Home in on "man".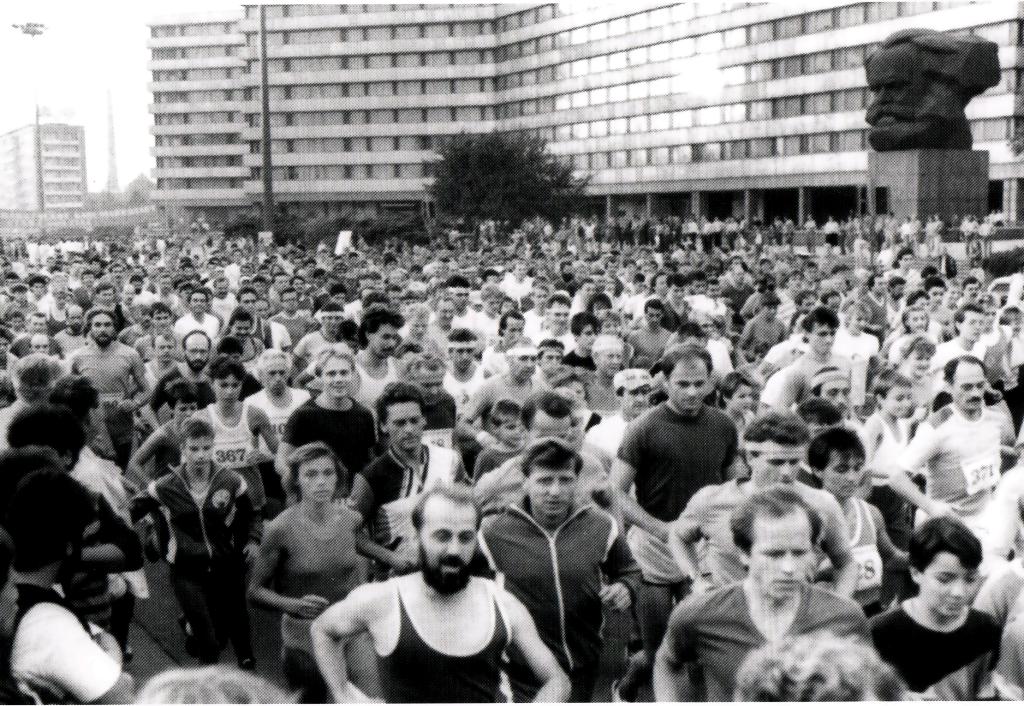
Homed in at pyautogui.locateOnScreen(61, 306, 157, 463).
